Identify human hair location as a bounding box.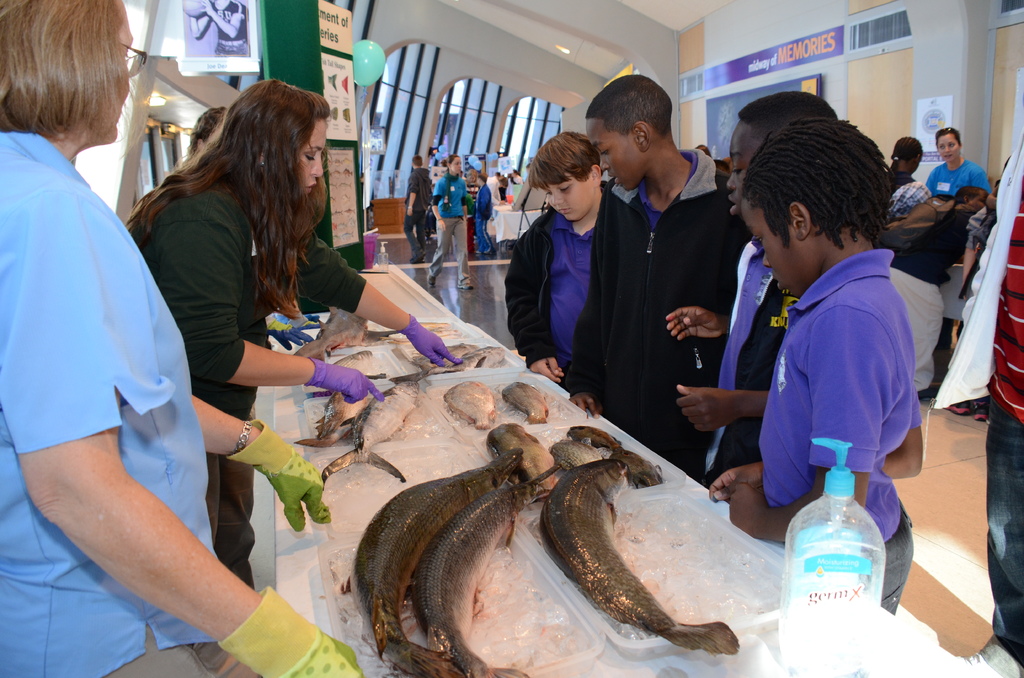
529, 129, 598, 184.
